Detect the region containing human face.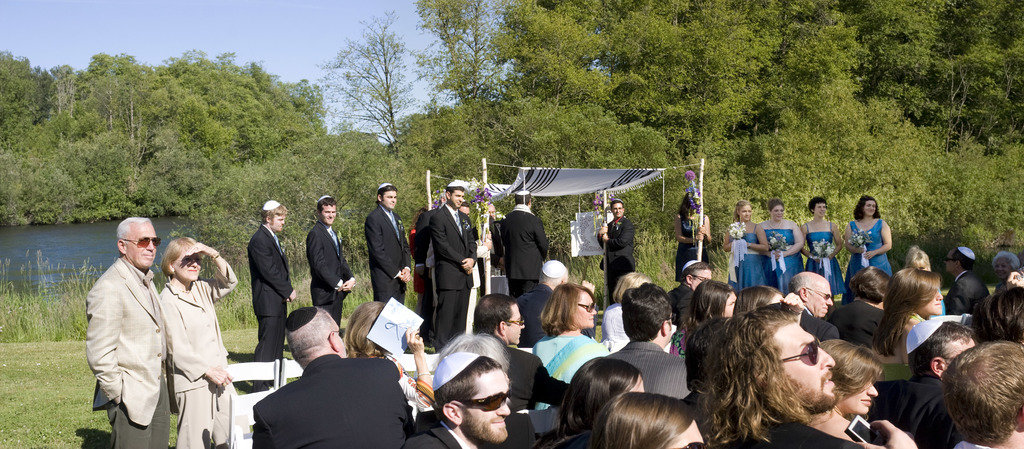
(865, 199, 877, 218).
